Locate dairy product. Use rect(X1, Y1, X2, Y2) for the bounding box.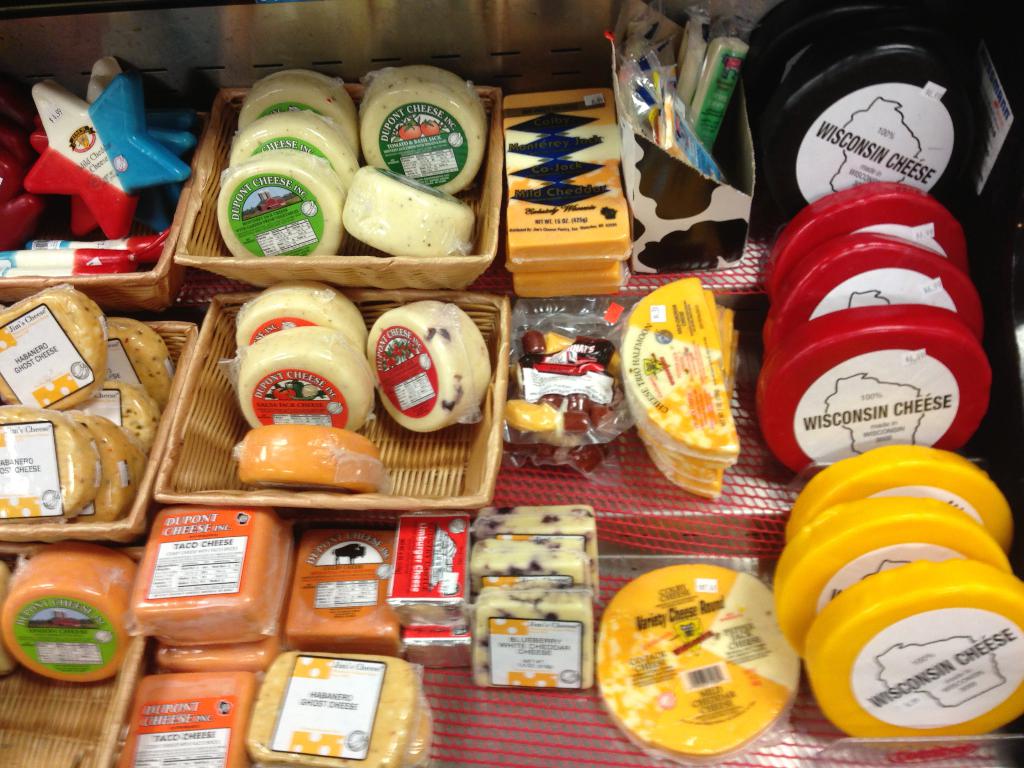
rect(359, 68, 489, 195).
